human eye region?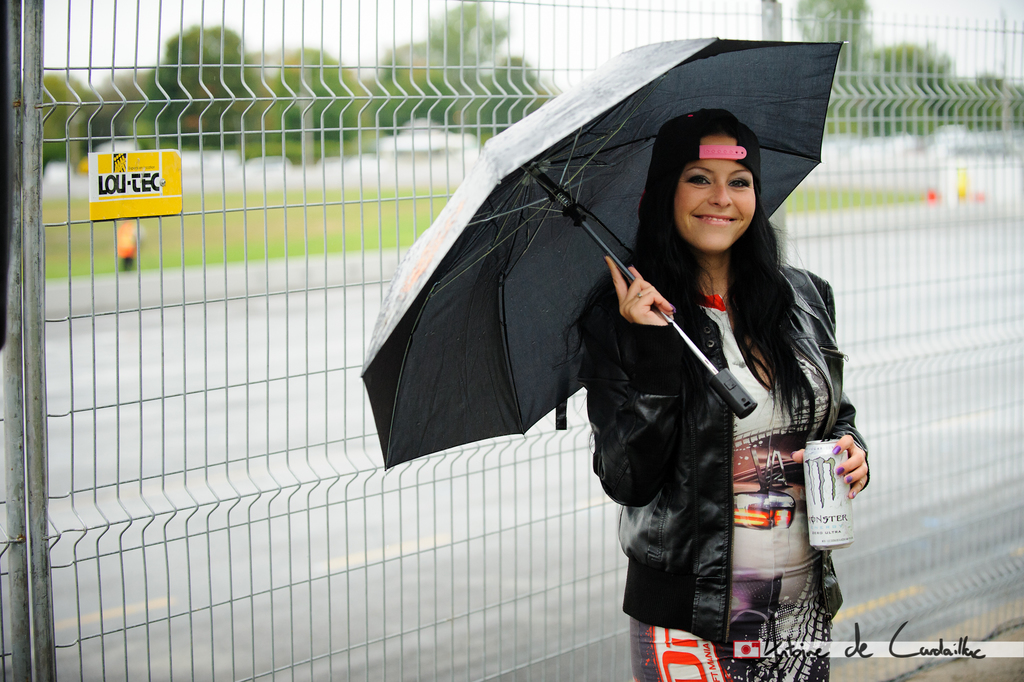
730:174:753:194
